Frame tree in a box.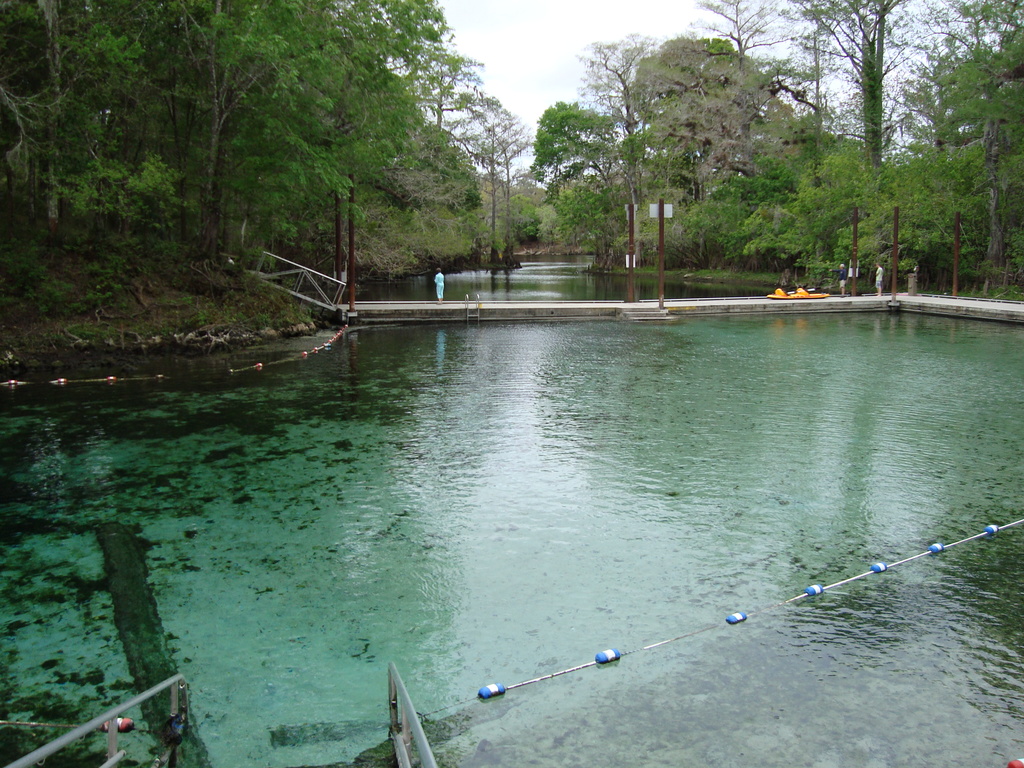
Rect(524, 98, 623, 237).
